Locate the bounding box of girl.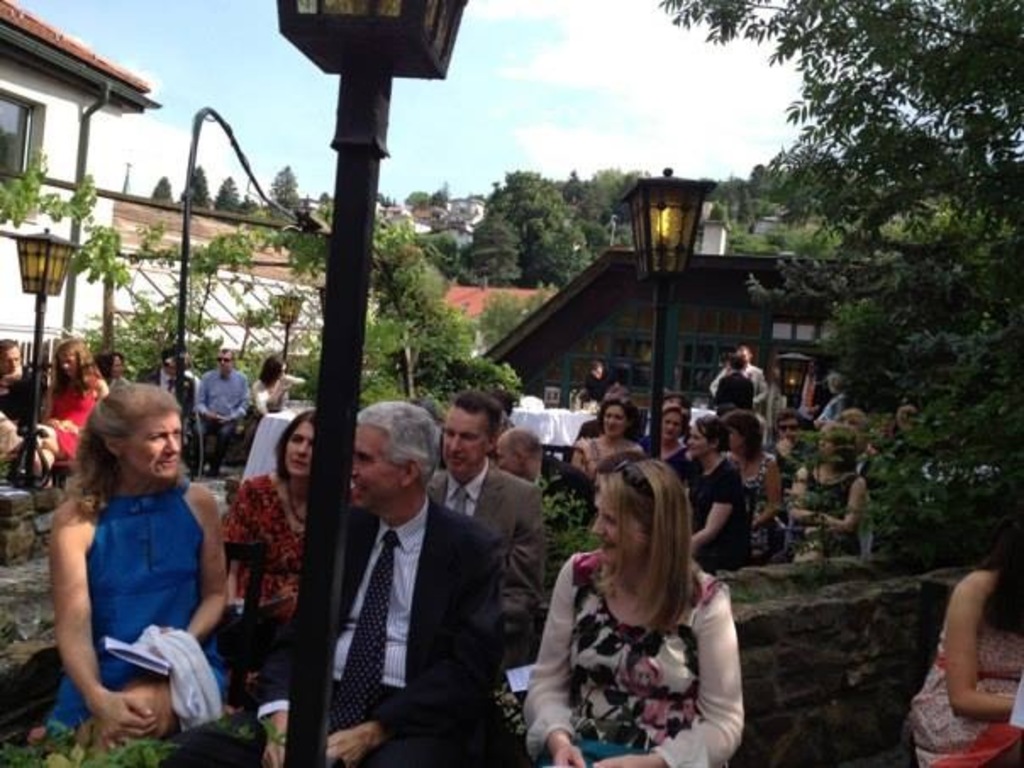
Bounding box: 914, 546, 1022, 766.
